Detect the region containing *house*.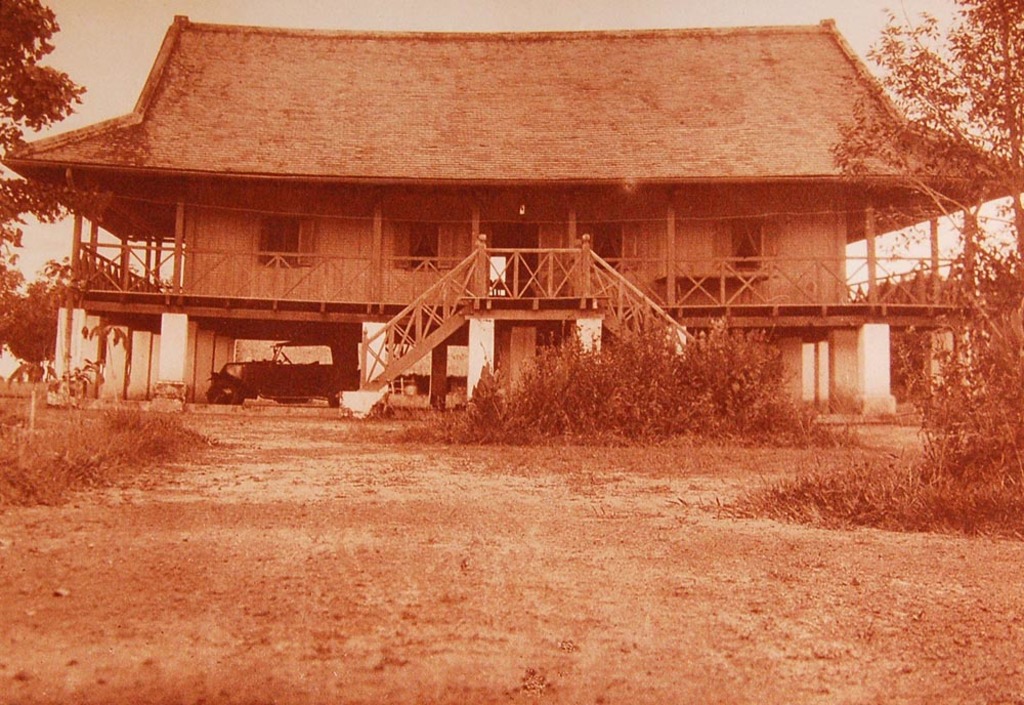
0, 5, 1023, 416.
